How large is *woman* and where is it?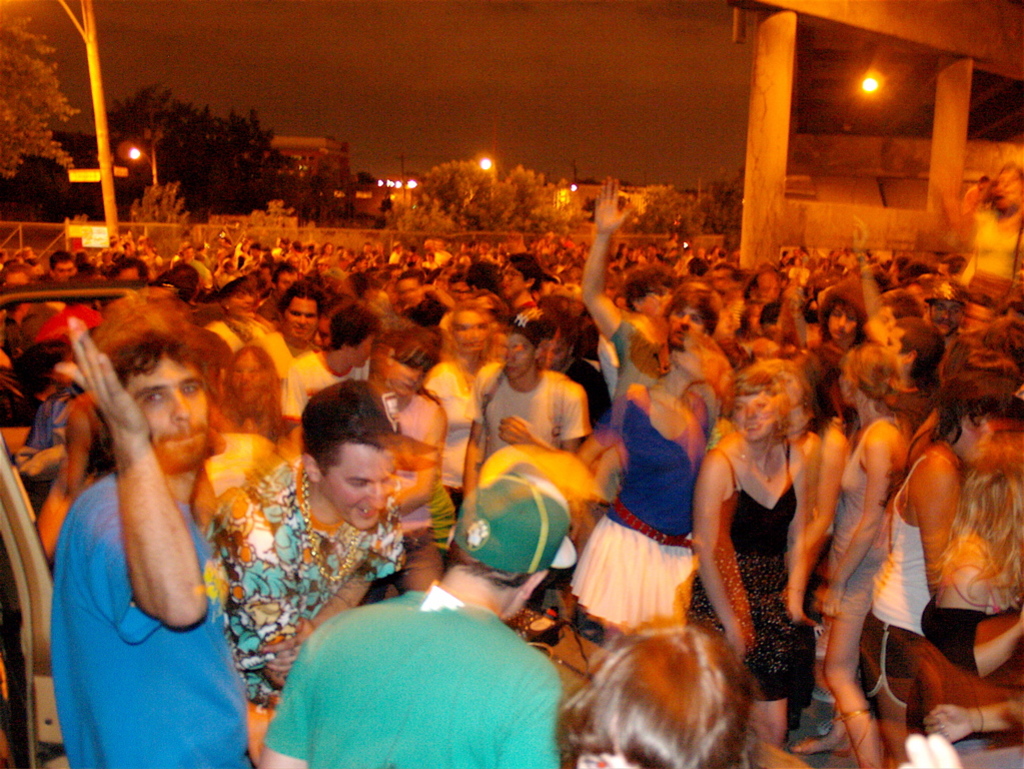
Bounding box: <region>695, 357, 818, 768</region>.
